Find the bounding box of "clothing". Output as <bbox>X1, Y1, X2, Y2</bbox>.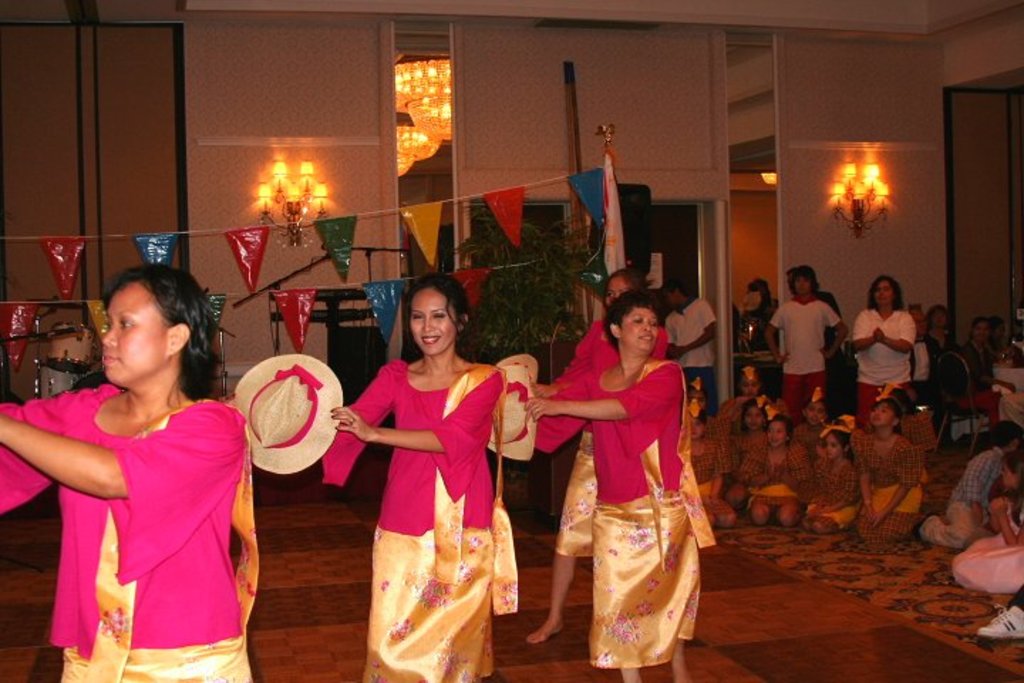
<bbox>536, 359, 713, 659</bbox>.
